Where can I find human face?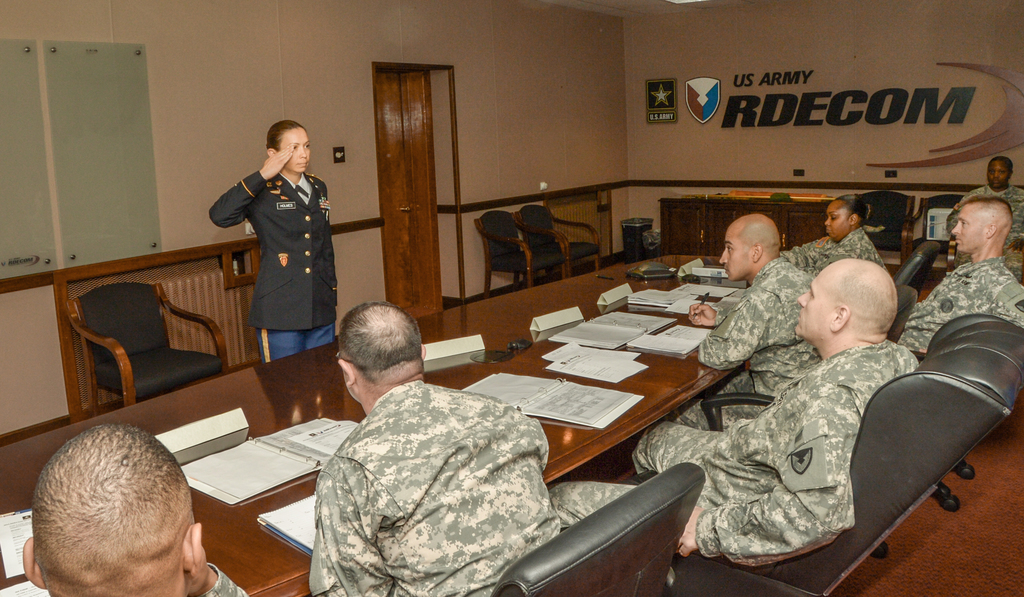
You can find it at [988, 158, 1012, 183].
